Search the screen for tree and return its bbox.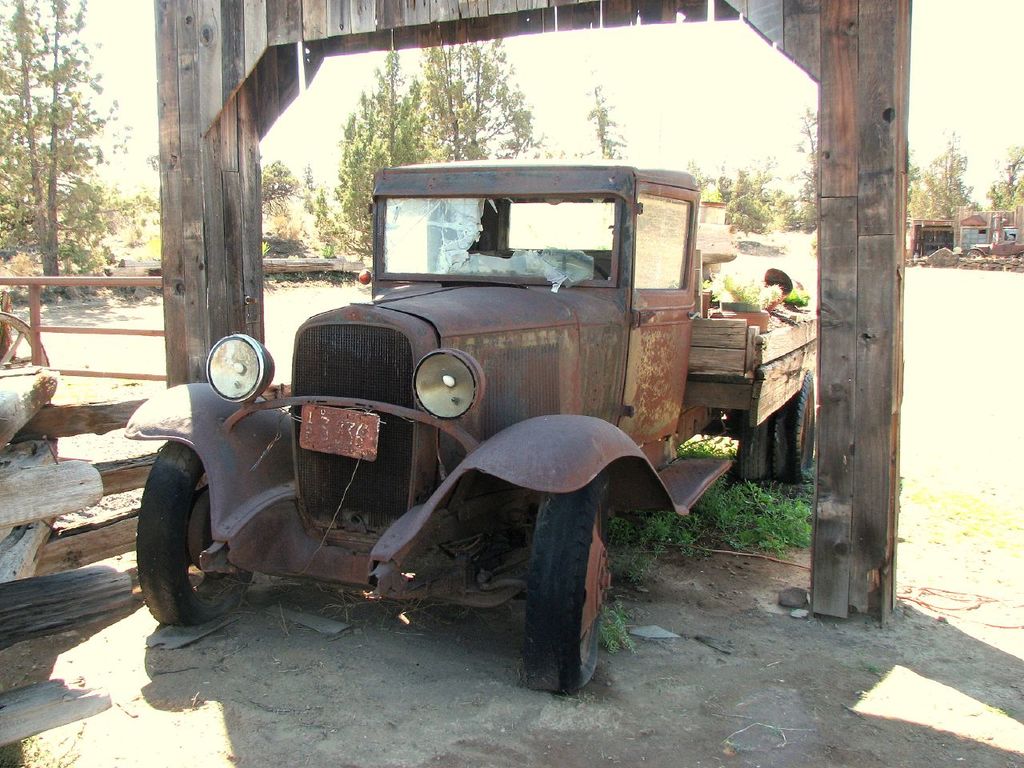
Found: 913:128:1001:222.
